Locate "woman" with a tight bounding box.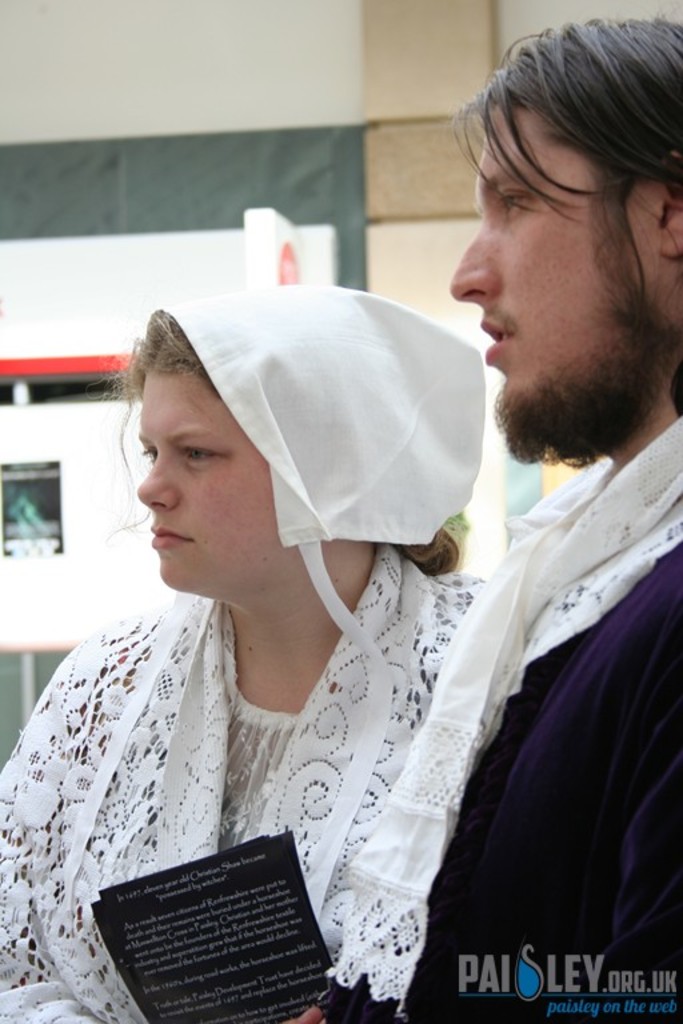
bbox(0, 307, 483, 1023).
